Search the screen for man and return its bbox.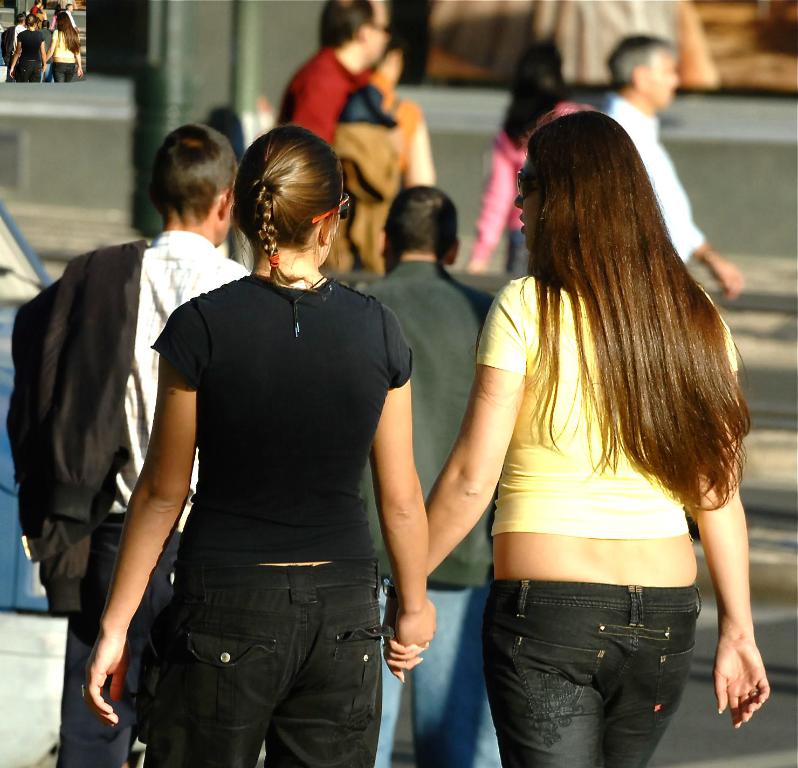
Found: x1=11, y1=124, x2=249, y2=767.
